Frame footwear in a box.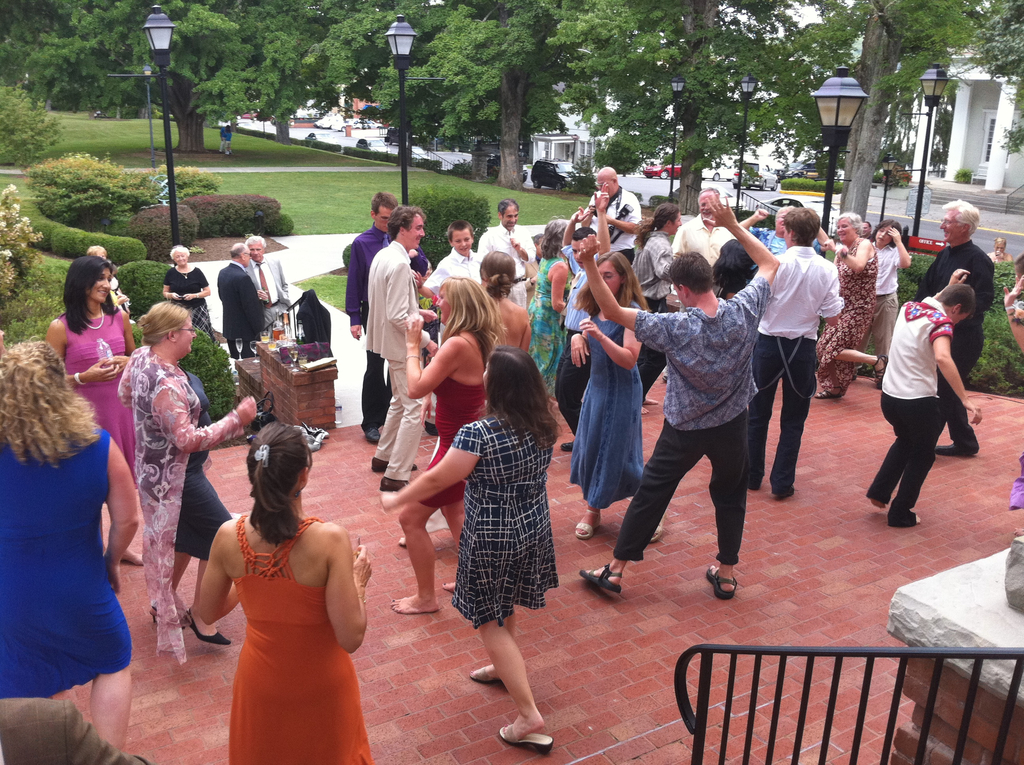
935:440:961:461.
